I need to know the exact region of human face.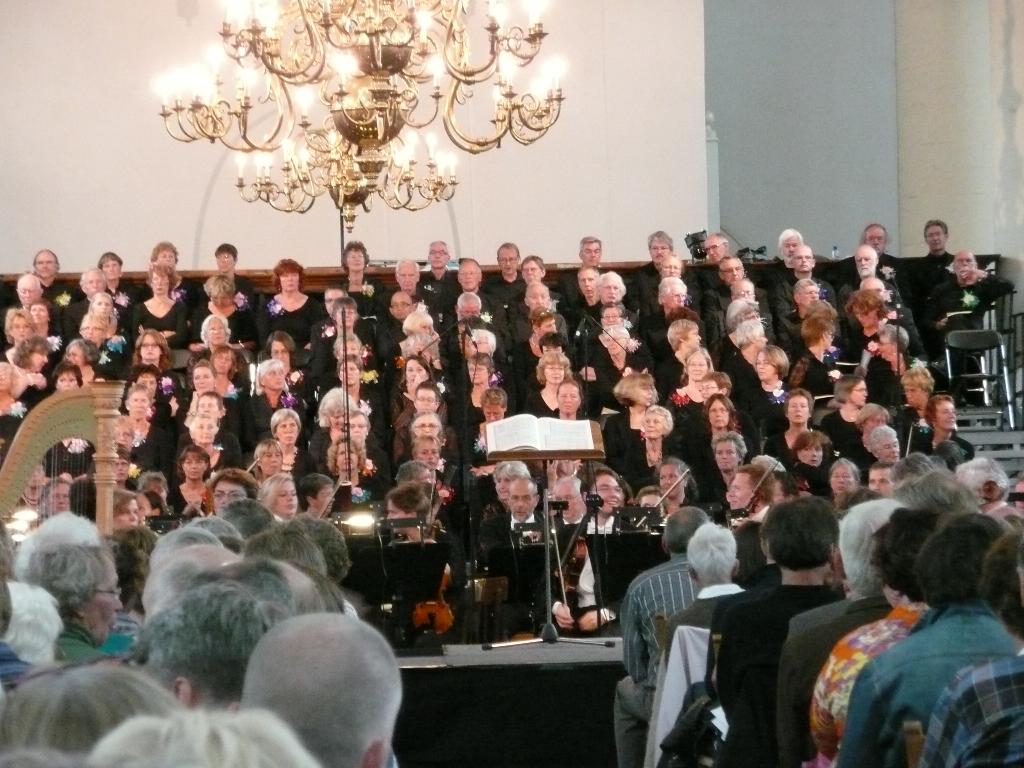
Region: 880, 433, 900, 461.
